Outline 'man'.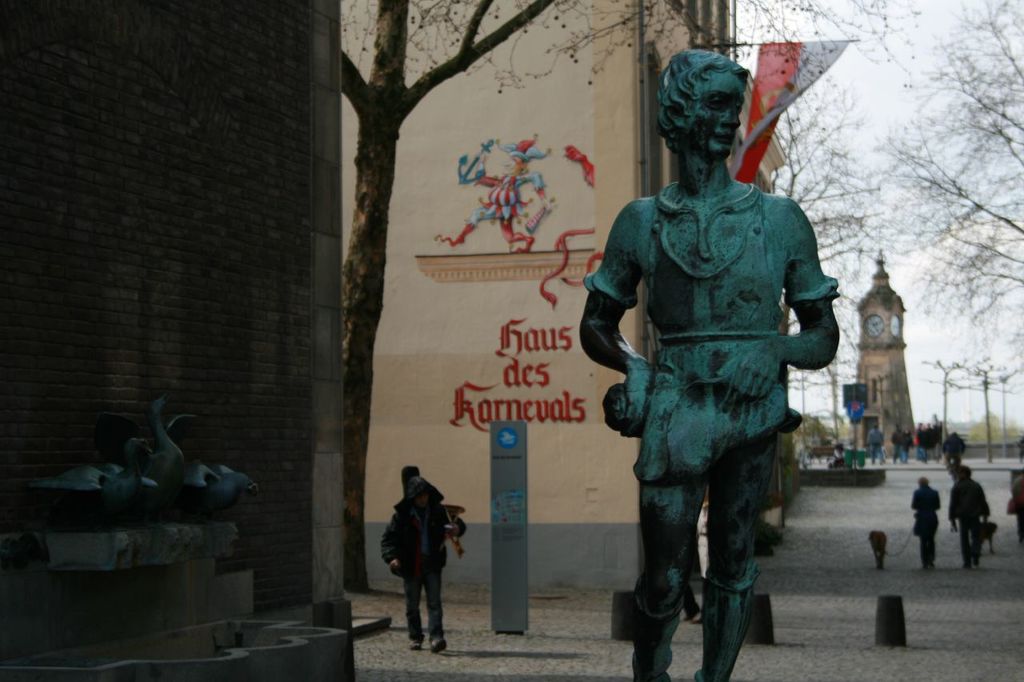
Outline: left=946, top=430, right=966, bottom=465.
